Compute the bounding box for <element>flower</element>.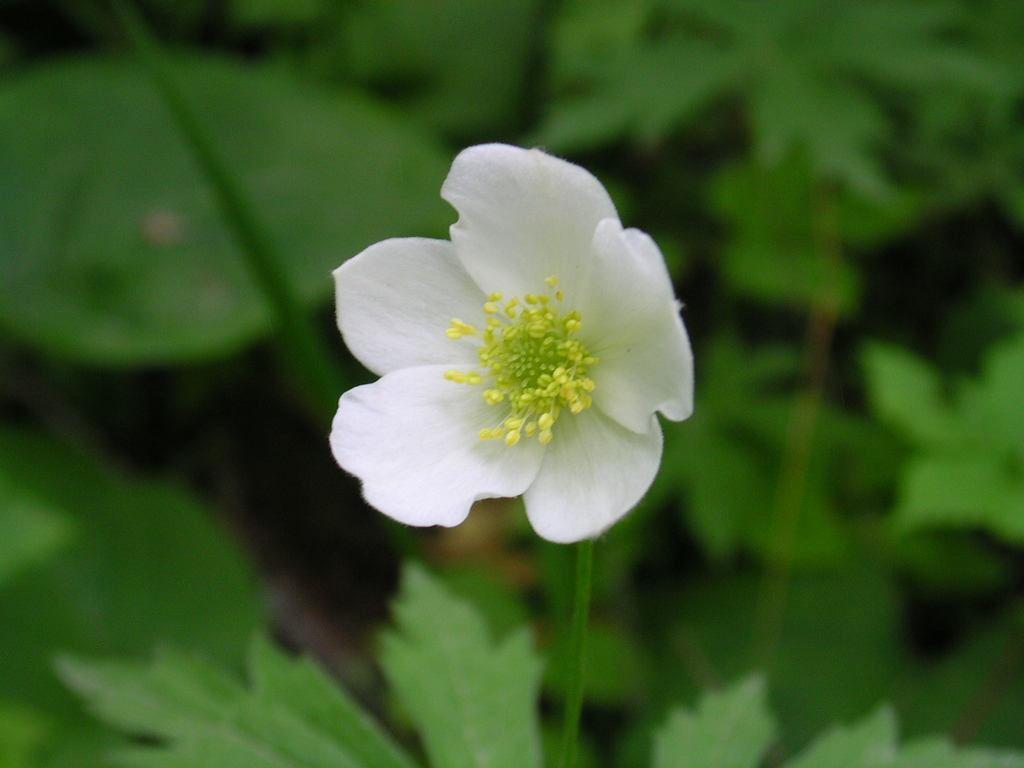
BBox(333, 137, 707, 550).
